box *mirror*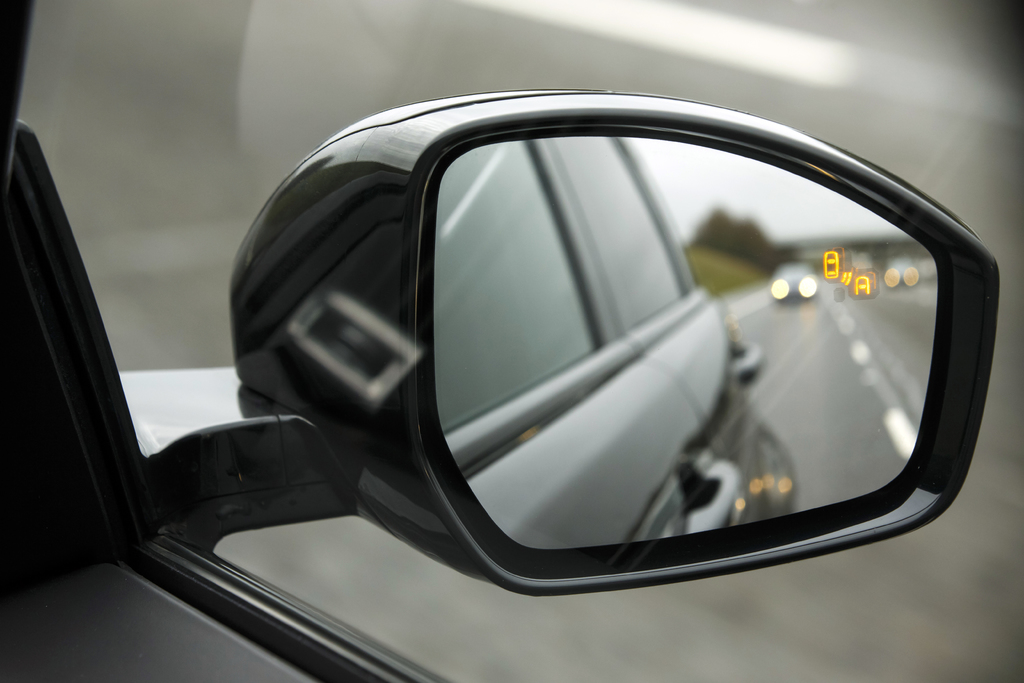
<bbox>431, 135, 945, 554</bbox>
